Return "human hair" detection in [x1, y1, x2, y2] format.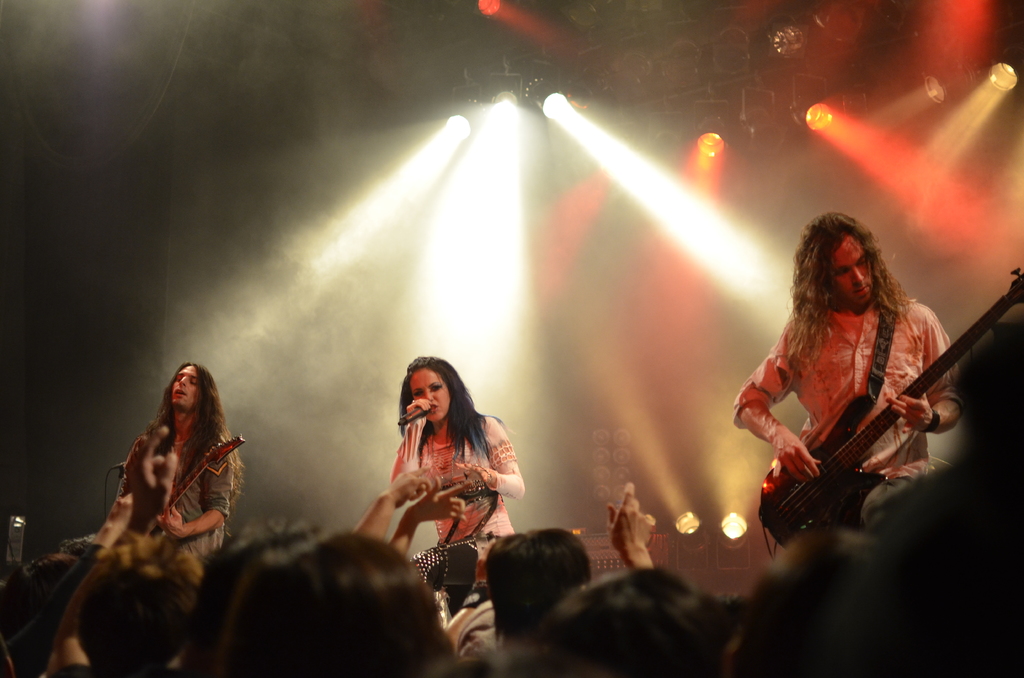
[533, 567, 696, 677].
